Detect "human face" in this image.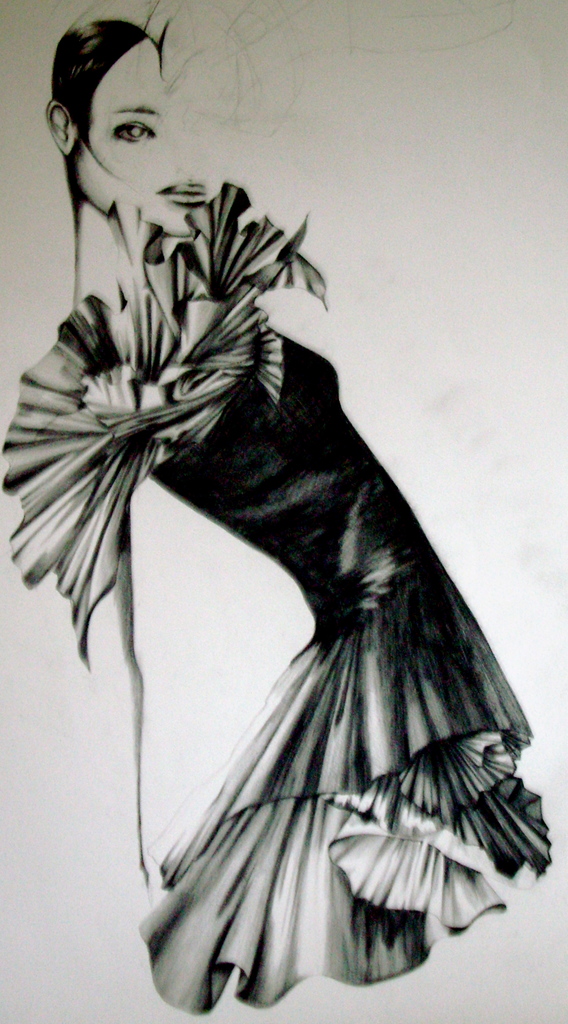
Detection: 77, 24, 221, 255.
